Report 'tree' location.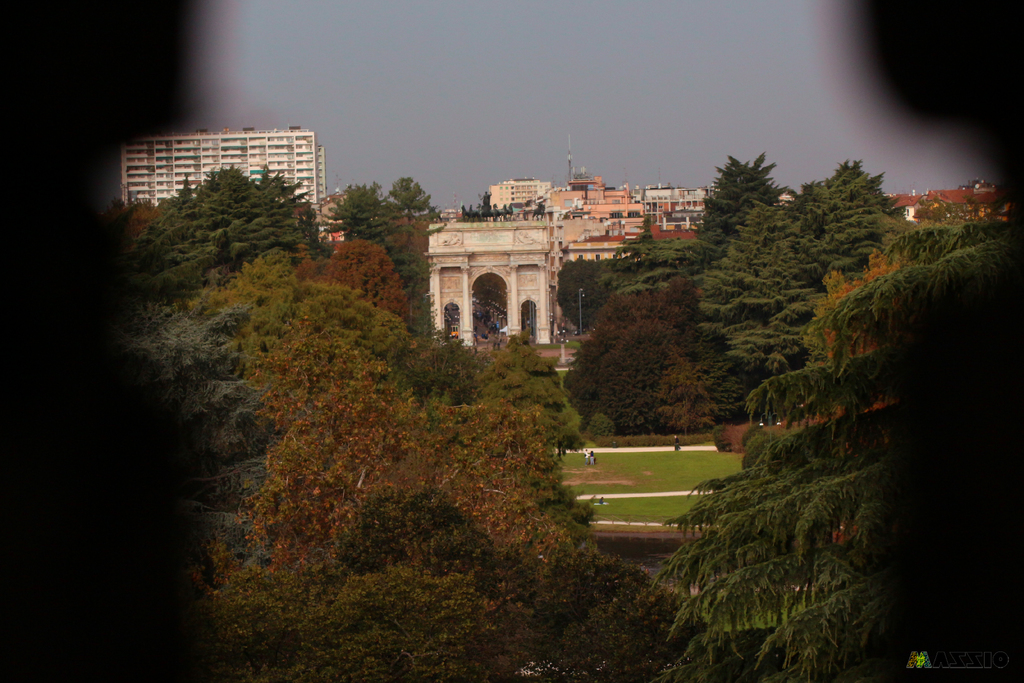
Report: x1=604 y1=229 x2=700 y2=280.
